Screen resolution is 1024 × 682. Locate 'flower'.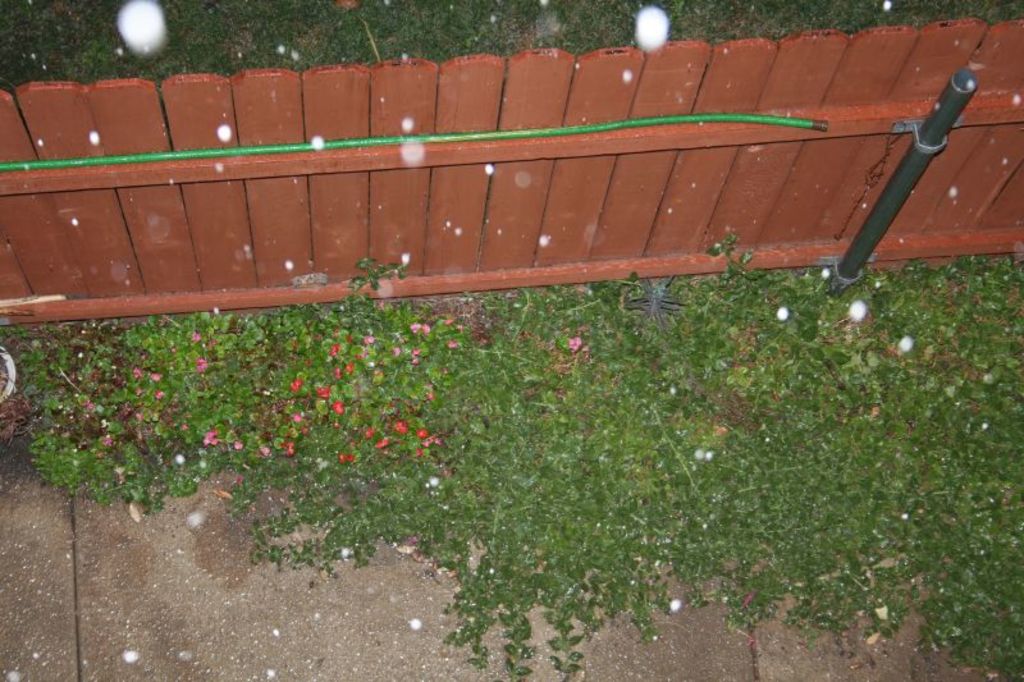
<bbox>376, 439, 385, 445</bbox>.
